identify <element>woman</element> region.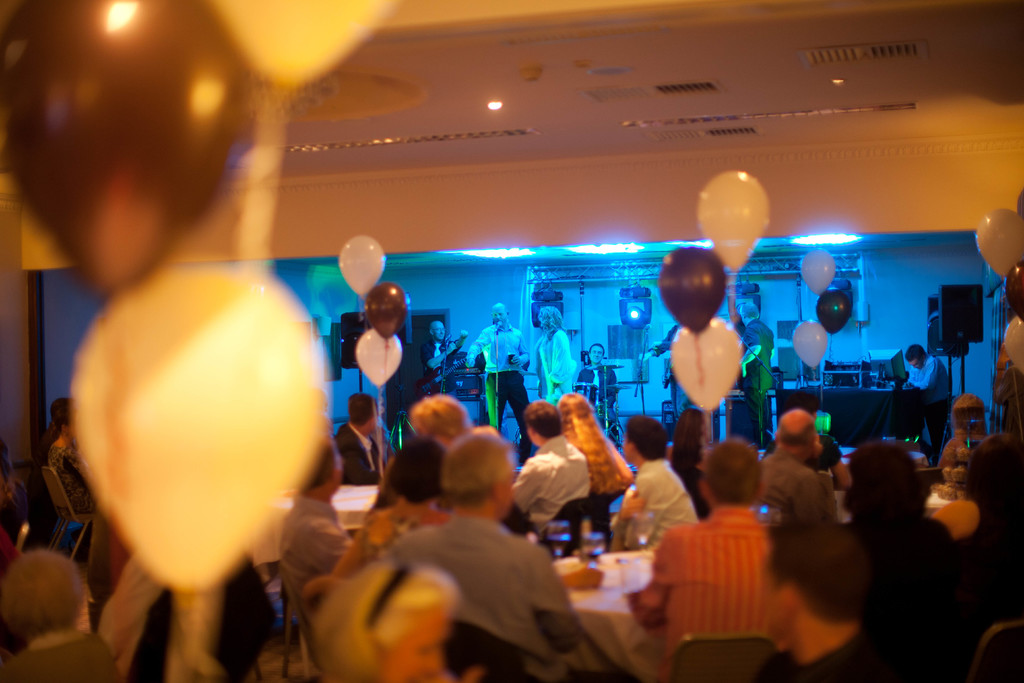
Region: {"left": 323, "top": 441, "right": 455, "bottom": 581}.
